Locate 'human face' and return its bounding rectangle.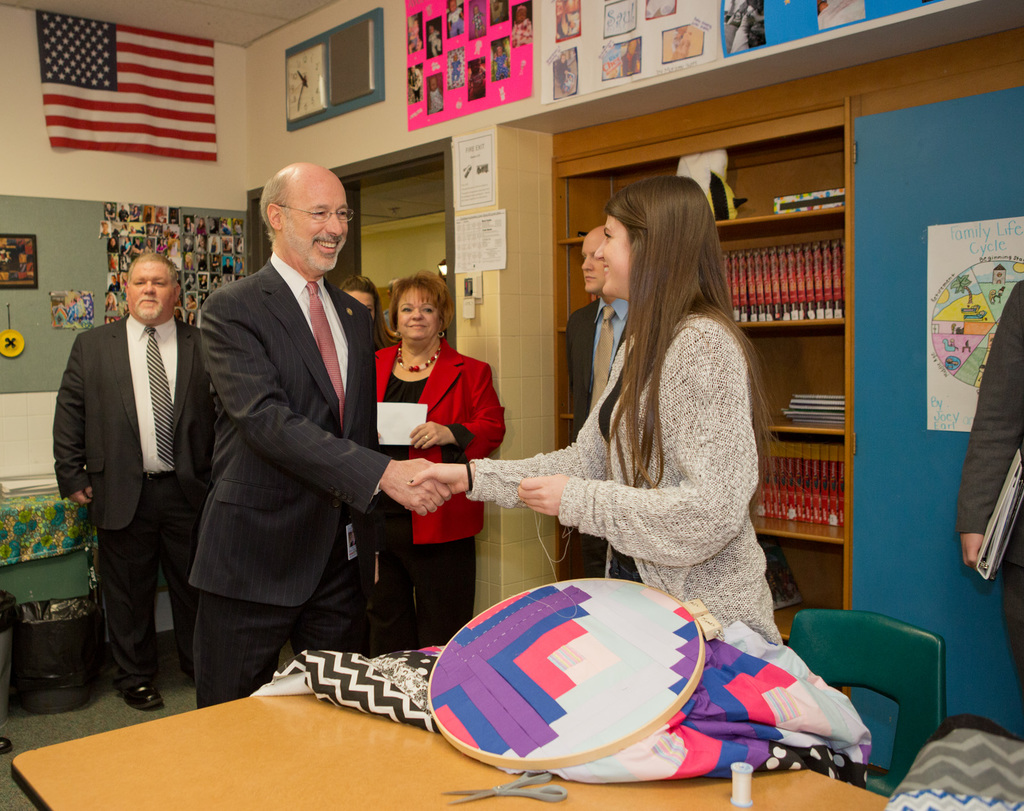
region(579, 232, 602, 293).
